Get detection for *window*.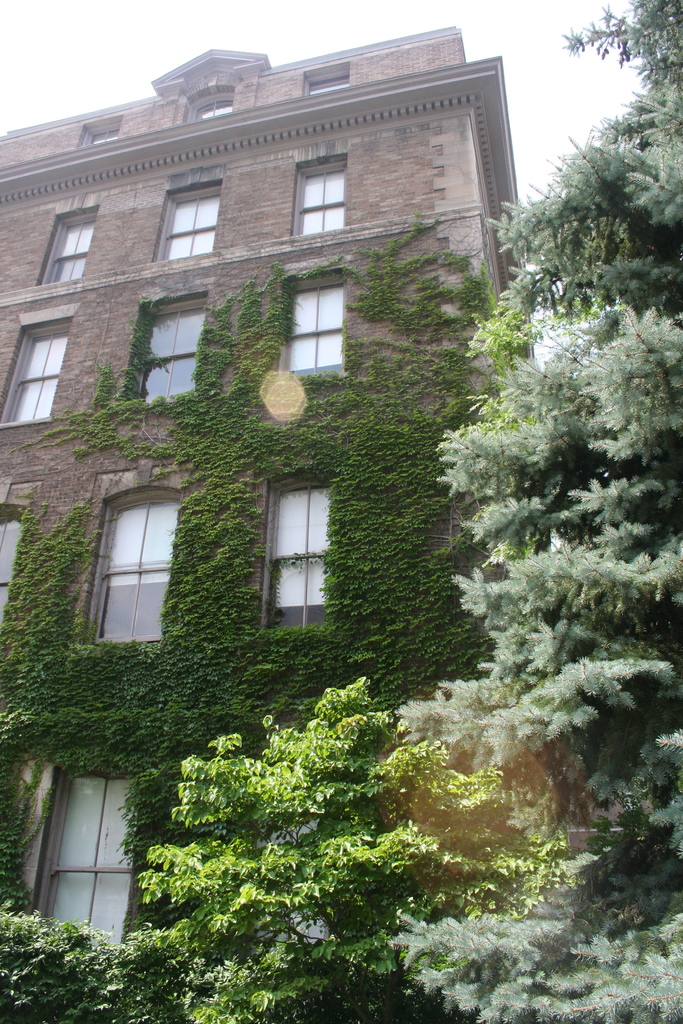
Detection: Rect(192, 99, 231, 120).
